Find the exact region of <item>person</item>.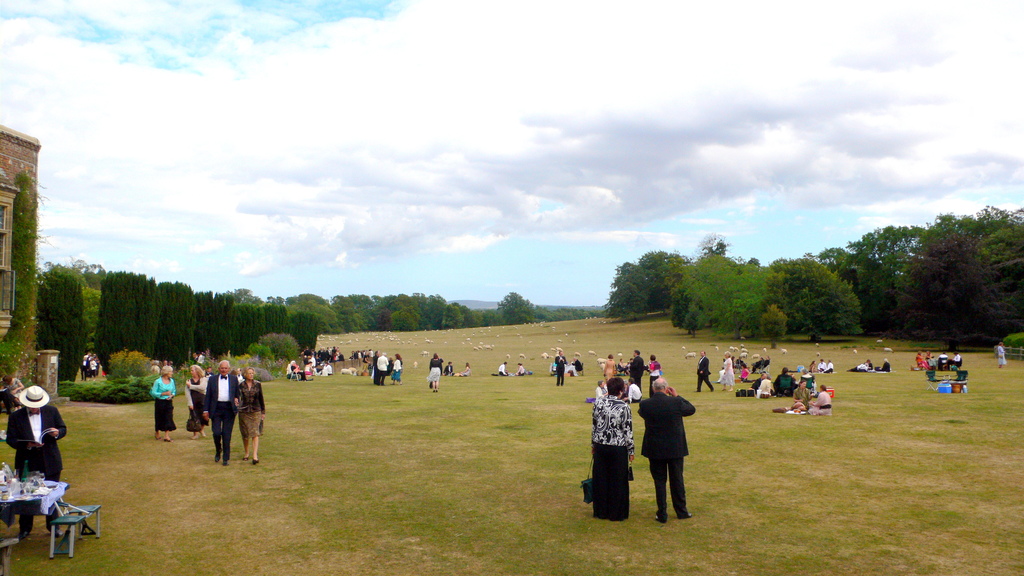
Exact region: [236, 366, 268, 465].
